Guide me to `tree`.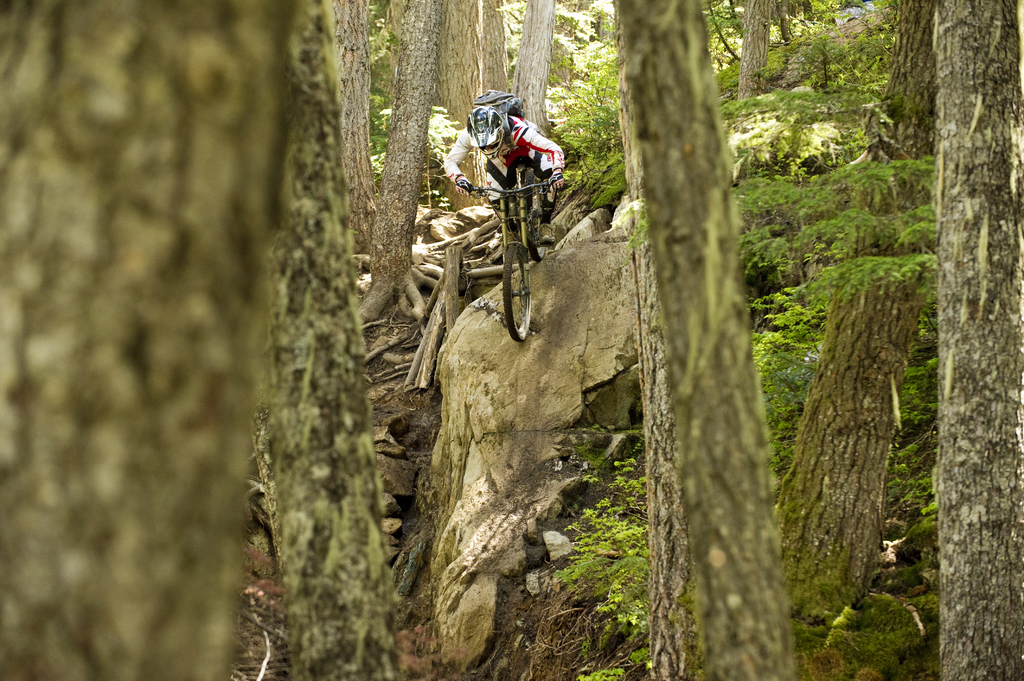
Guidance: select_region(3, 2, 300, 680).
